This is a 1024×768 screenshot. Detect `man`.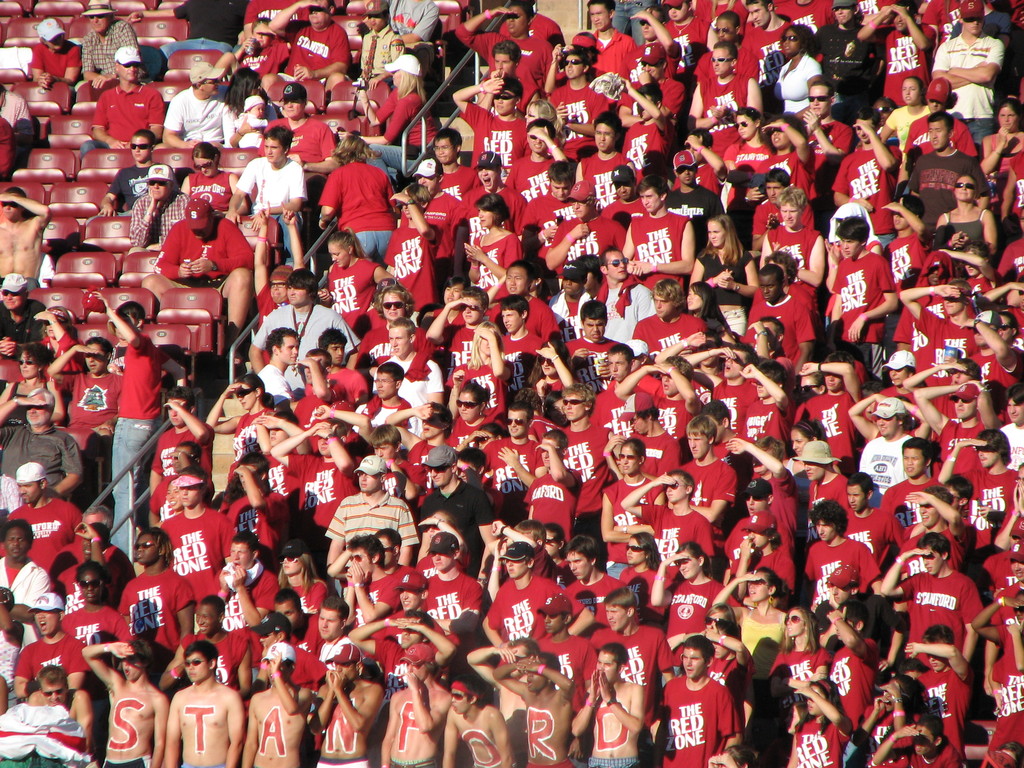
[x1=895, y1=483, x2=966, y2=613].
